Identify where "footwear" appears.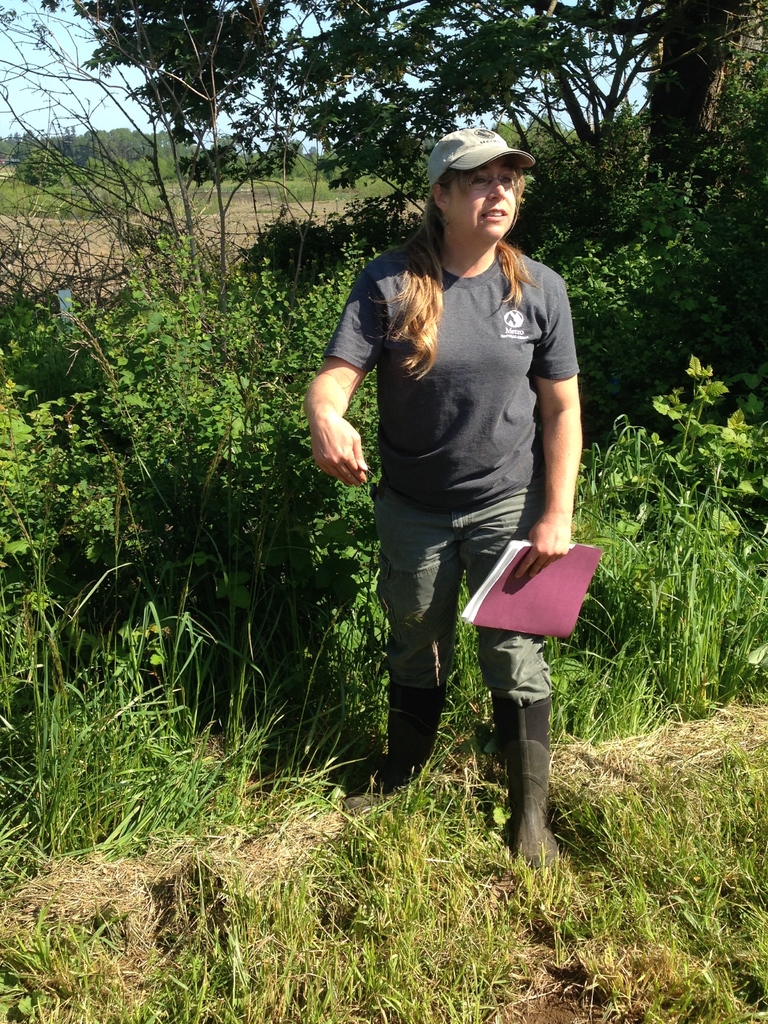
Appears at 502:706:552:884.
